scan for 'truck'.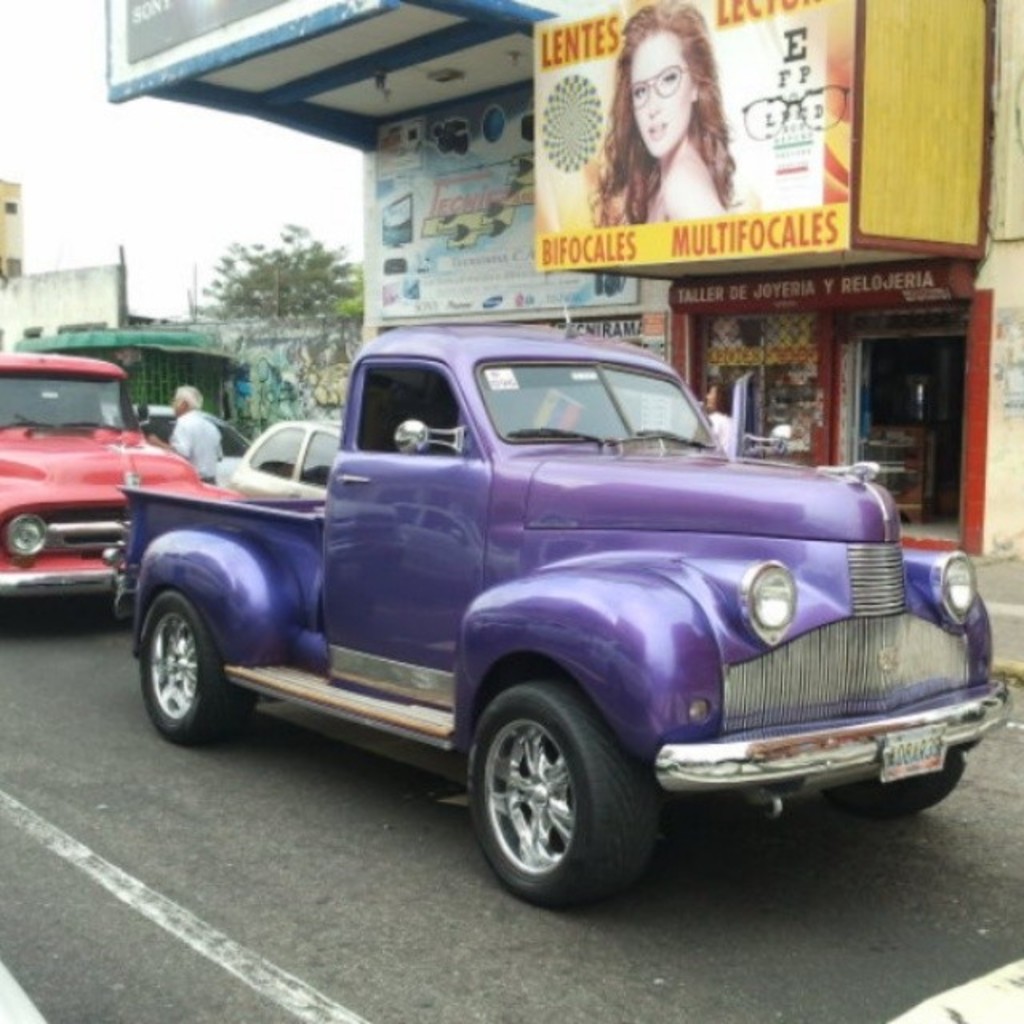
Scan result: <box>96,301,1013,909</box>.
